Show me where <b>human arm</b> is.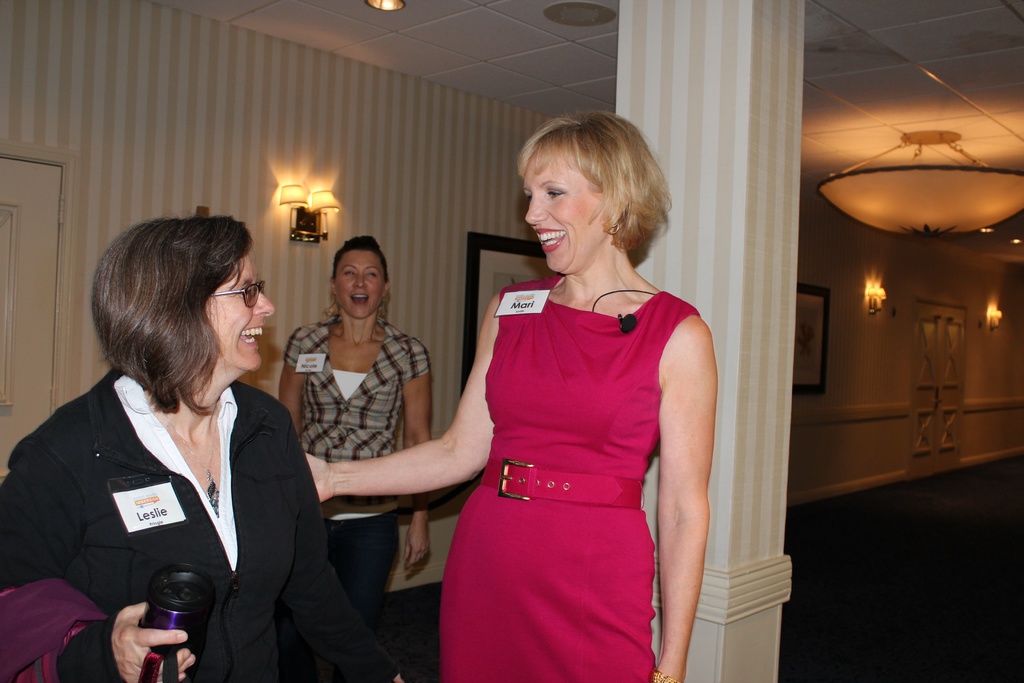
<b>human arm</b> is at select_region(399, 340, 435, 573).
